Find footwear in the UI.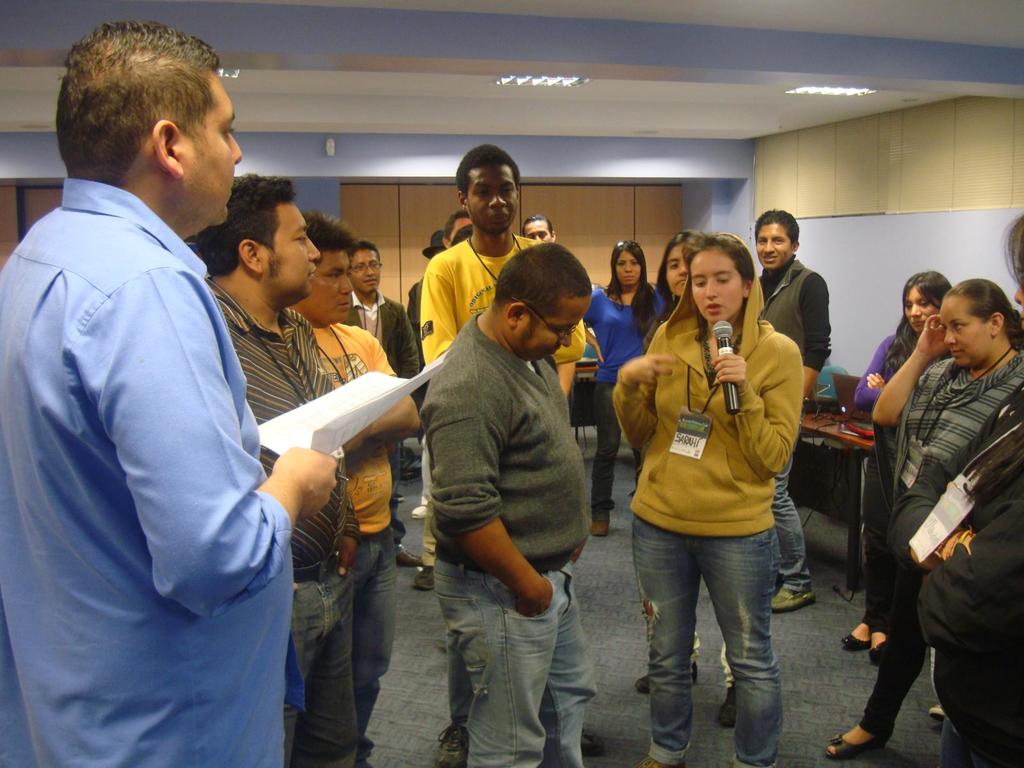
UI element at 870:642:891:667.
